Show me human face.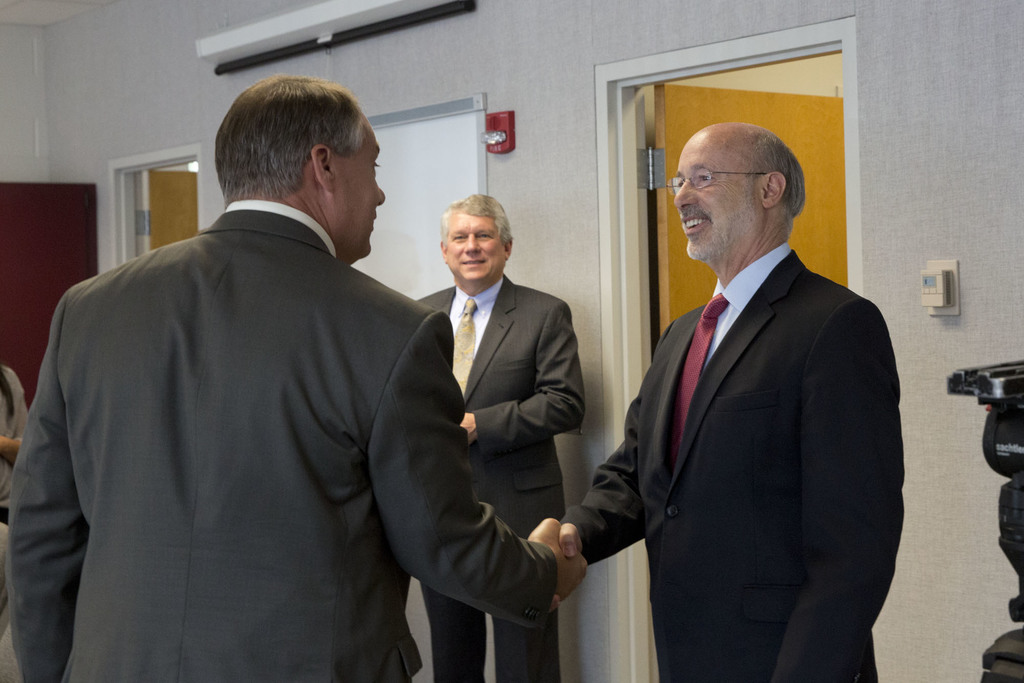
human face is here: left=676, top=133, right=755, bottom=256.
